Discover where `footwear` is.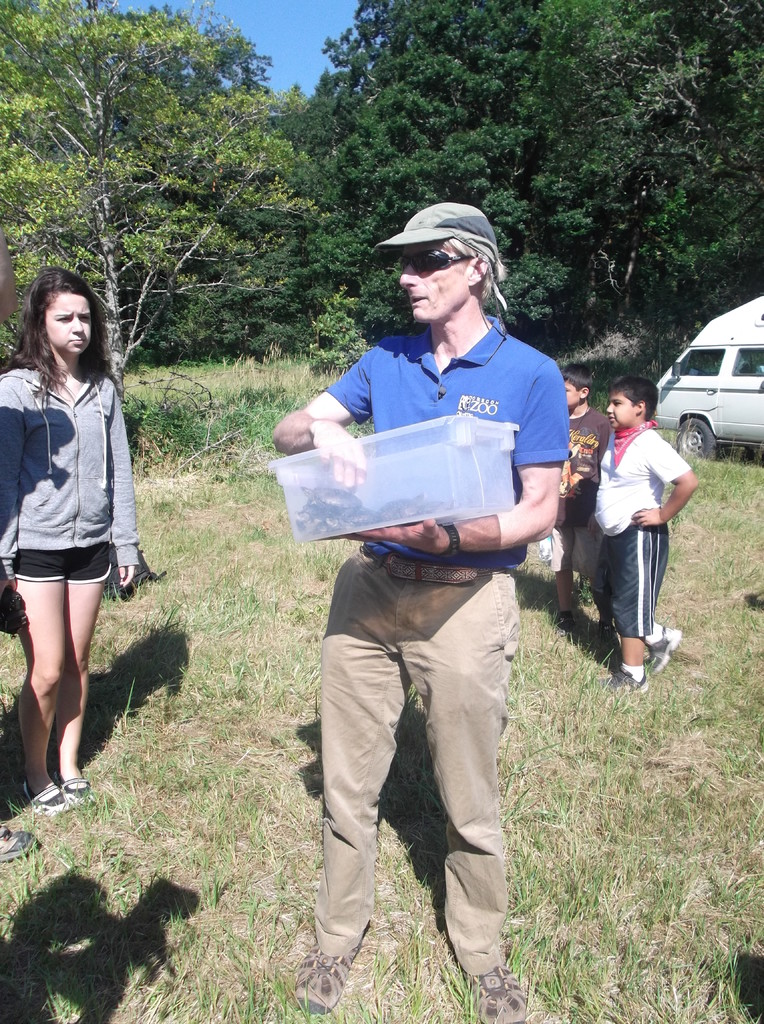
Discovered at (left=550, top=602, right=582, bottom=630).
